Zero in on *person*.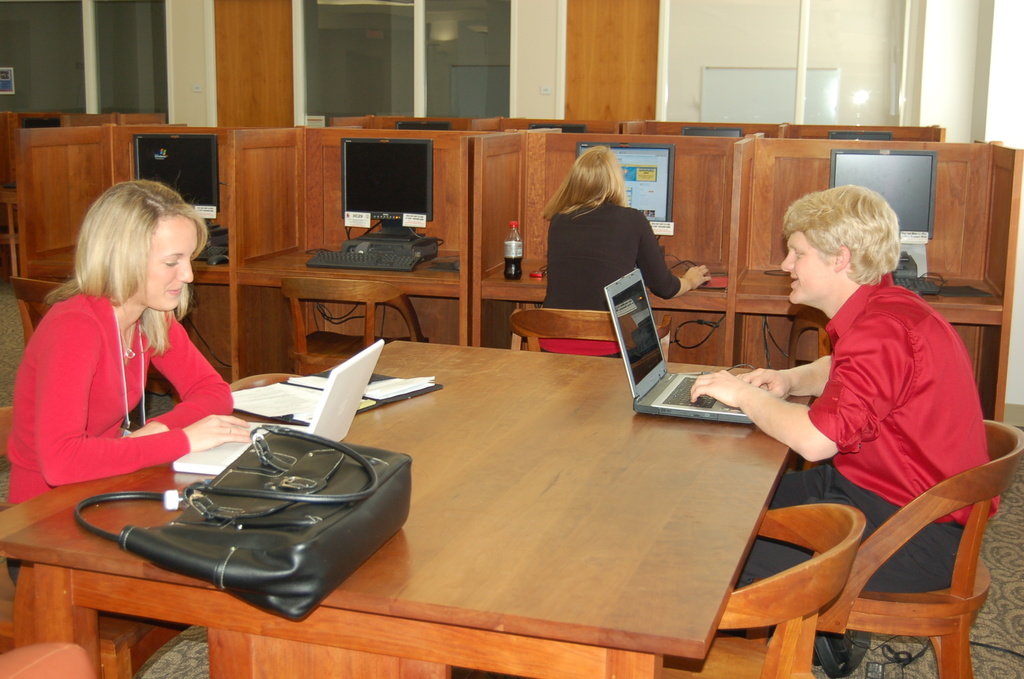
Zeroed in: 687/186/1000/668.
